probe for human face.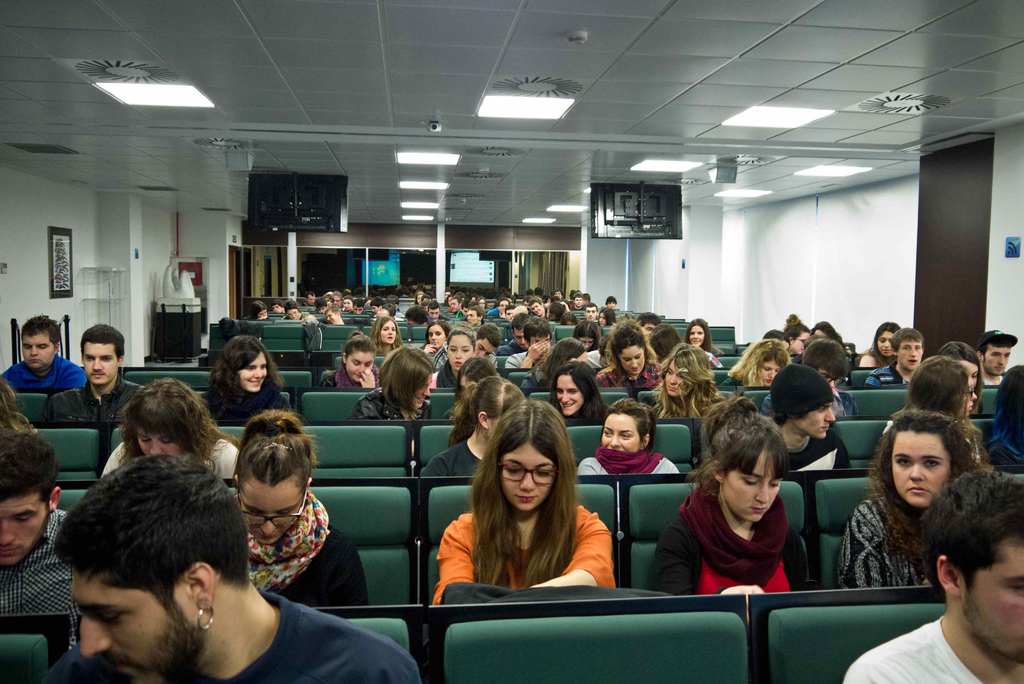
Probe result: x1=890, y1=426, x2=954, y2=507.
